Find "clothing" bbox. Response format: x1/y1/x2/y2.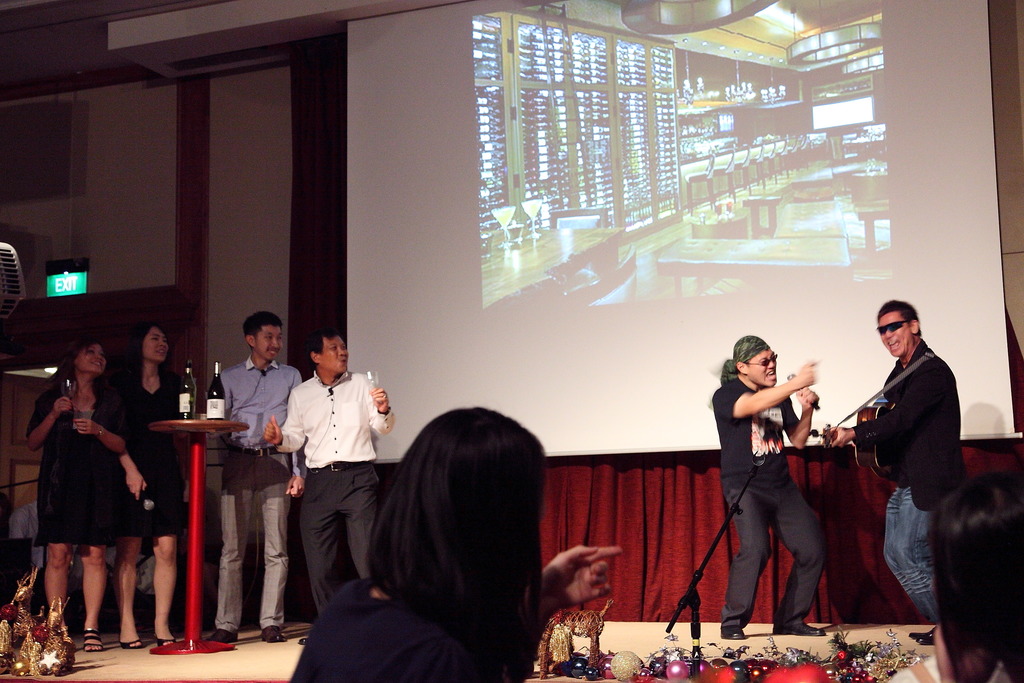
286/576/499/682.
